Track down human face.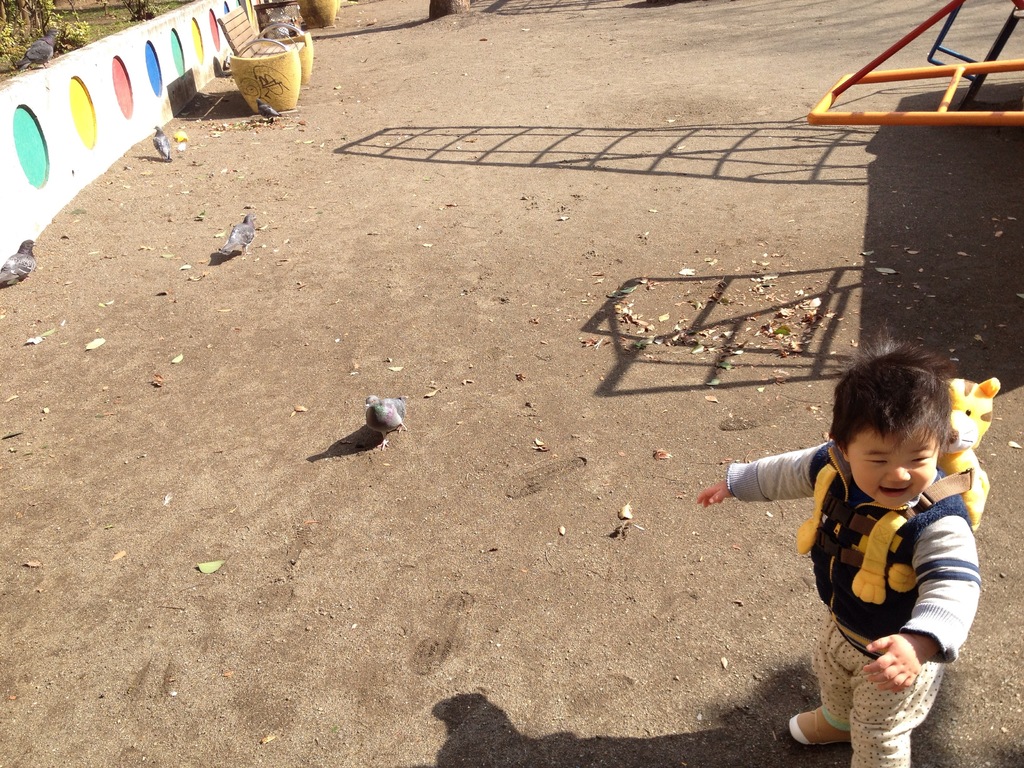
Tracked to {"left": 844, "top": 434, "right": 940, "bottom": 506}.
